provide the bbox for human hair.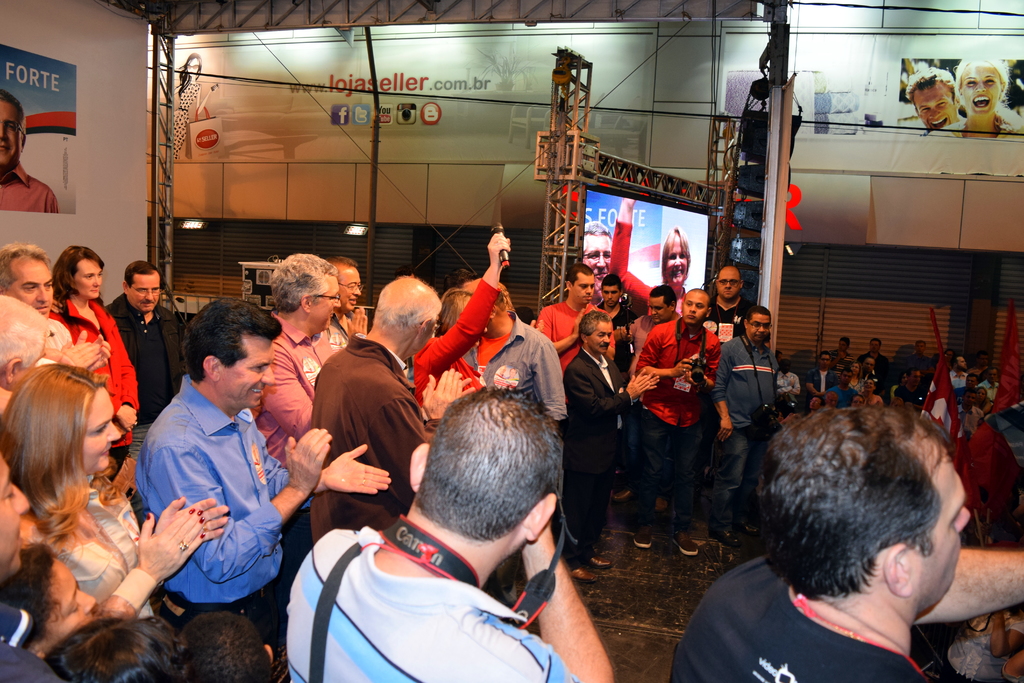
pyautogui.locateOnScreen(987, 365, 1000, 378).
